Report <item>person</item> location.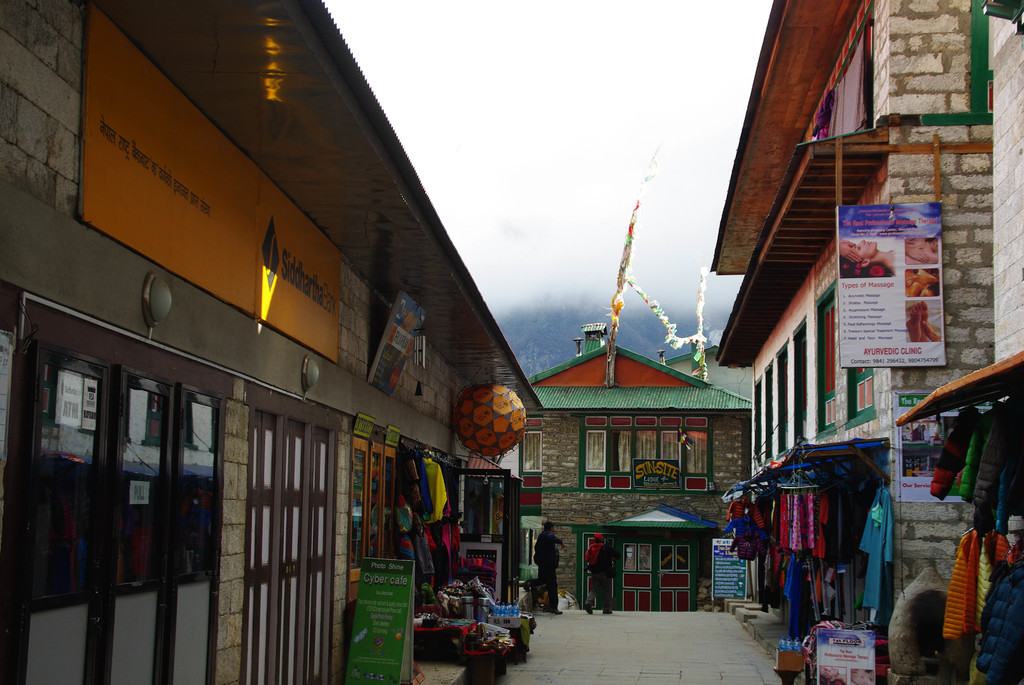
Report: (586,535,622,620).
